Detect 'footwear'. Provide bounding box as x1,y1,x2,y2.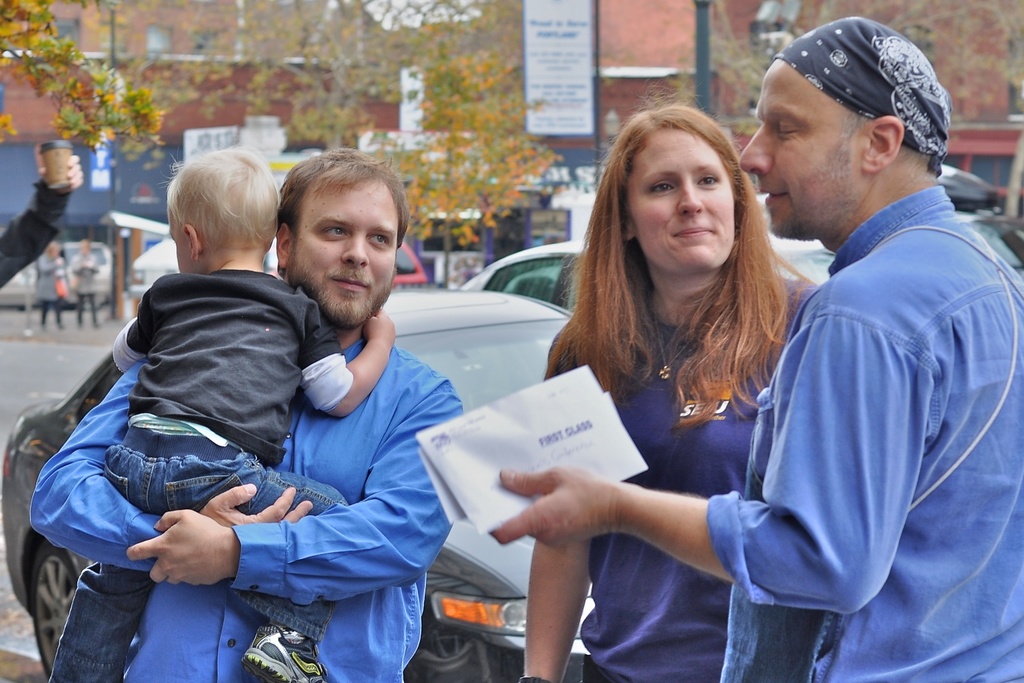
240,620,327,682.
